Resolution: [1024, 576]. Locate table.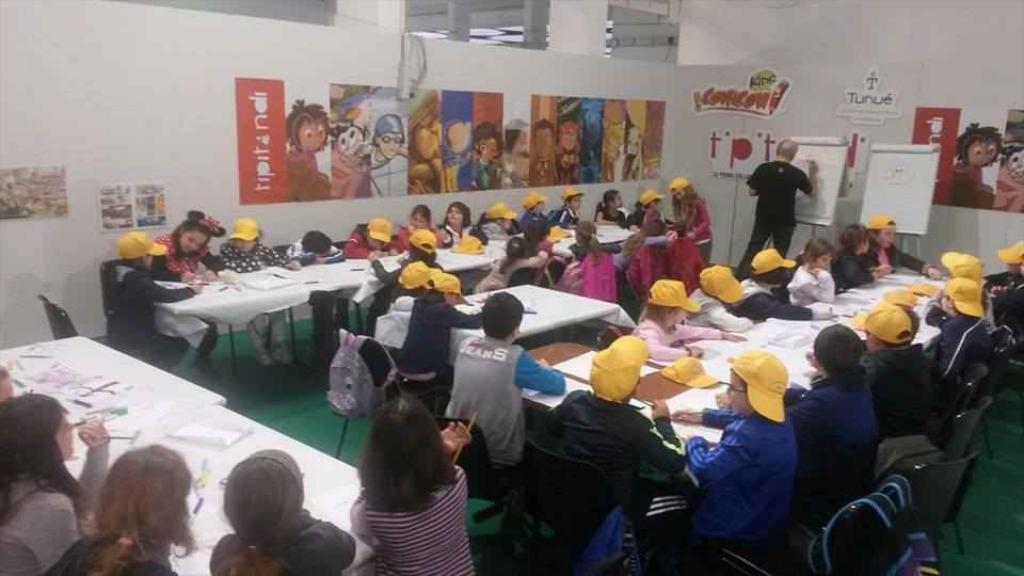
373:279:637:400.
